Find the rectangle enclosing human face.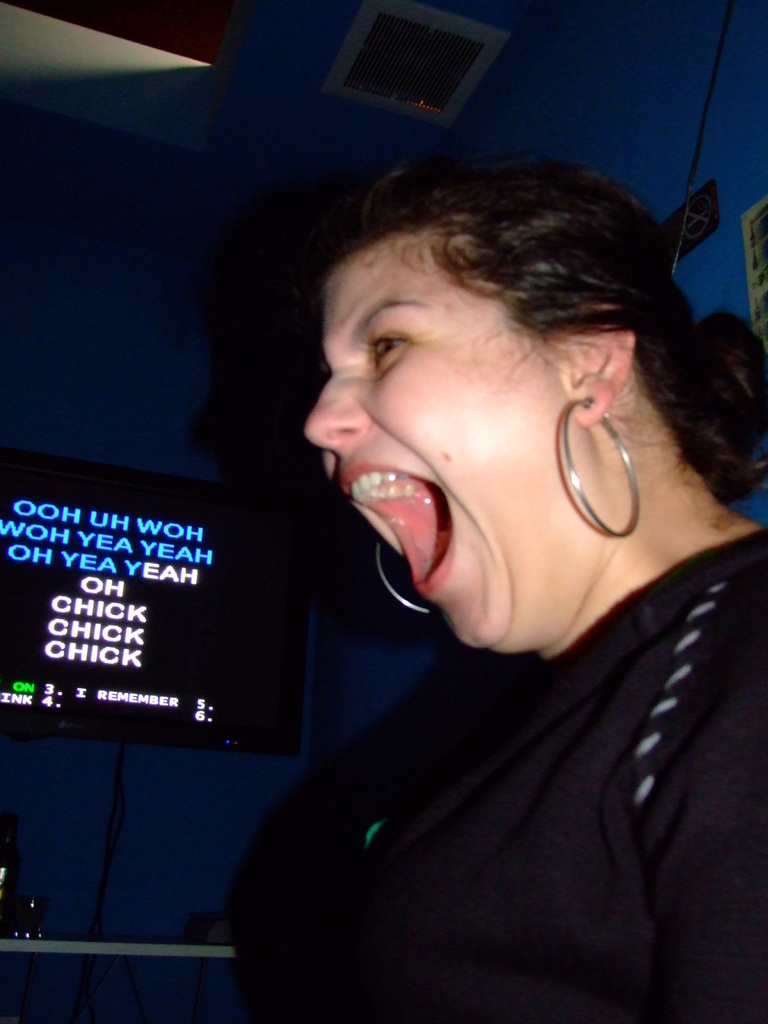
pyautogui.locateOnScreen(279, 216, 591, 655).
